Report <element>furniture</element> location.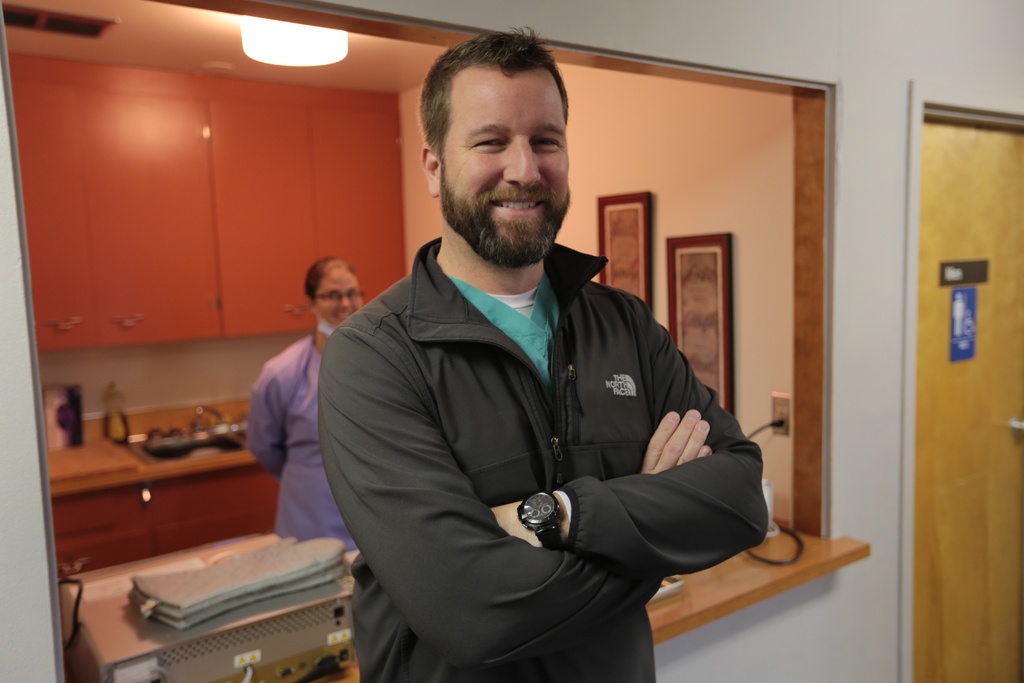
Report: select_region(43, 394, 273, 574).
